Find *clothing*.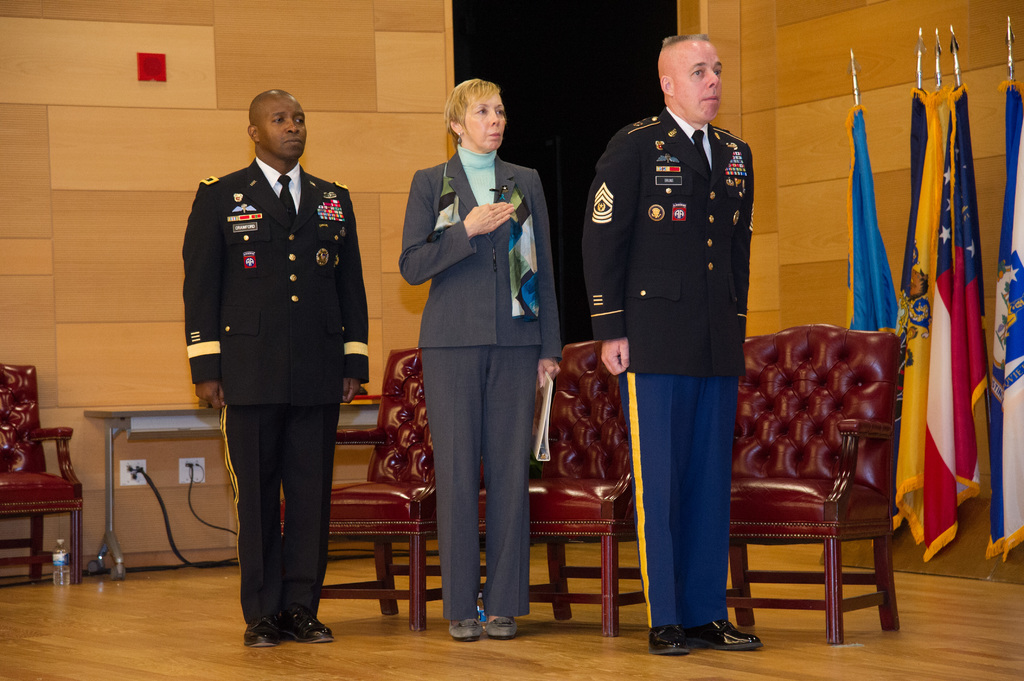
x1=182, y1=157, x2=376, y2=645.
